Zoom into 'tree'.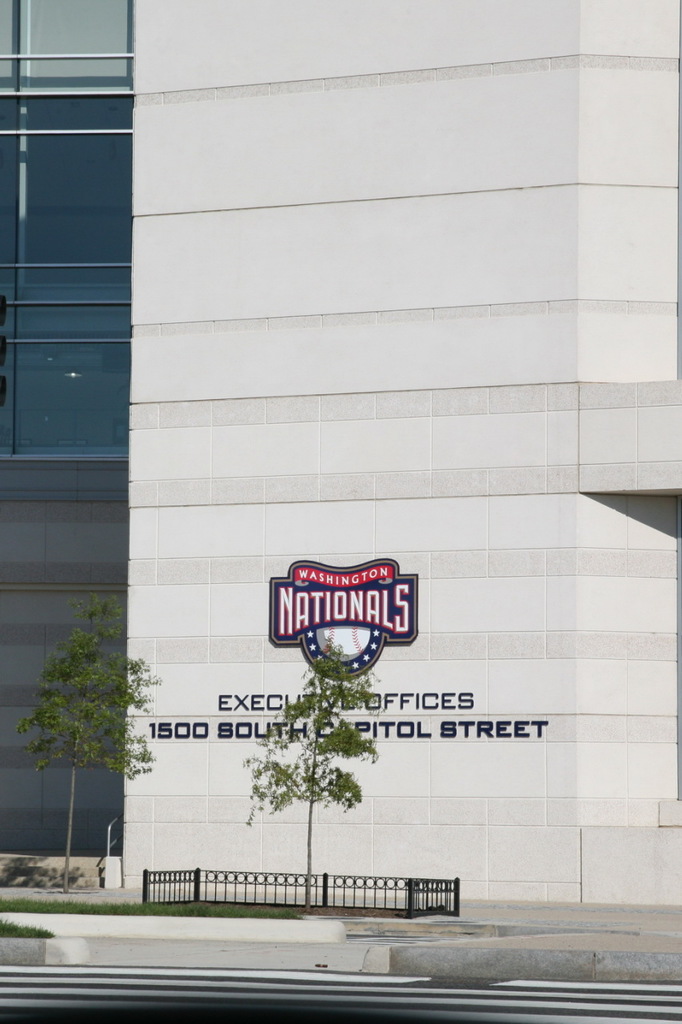
Zoom target: box(28, 608, 149, 831).
